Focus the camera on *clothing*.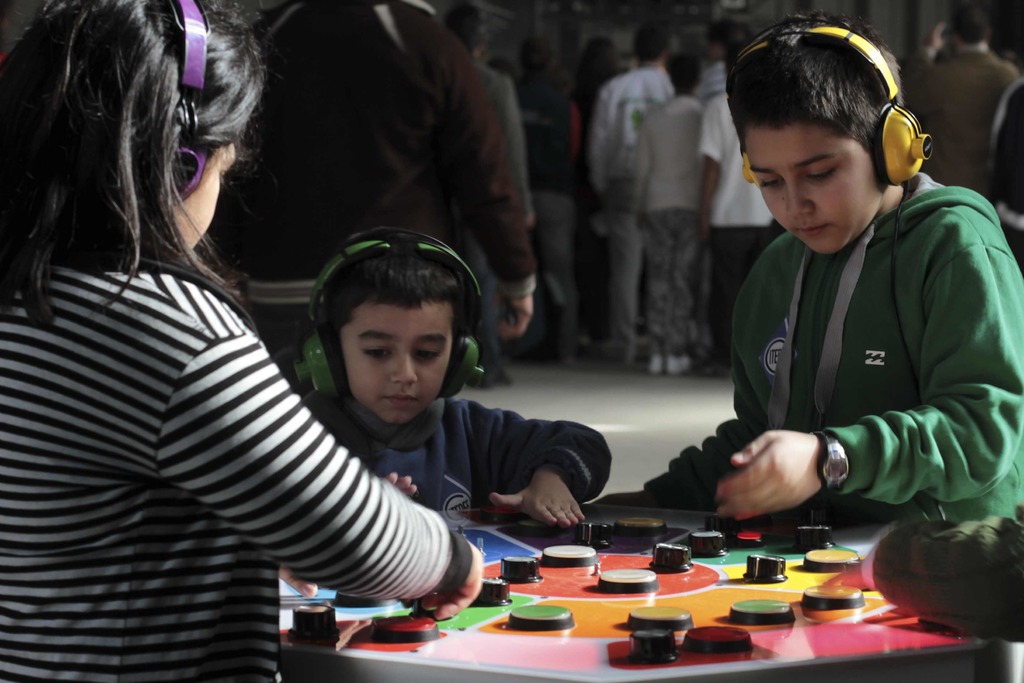
Focus region: [648, 225, 703, 374].
